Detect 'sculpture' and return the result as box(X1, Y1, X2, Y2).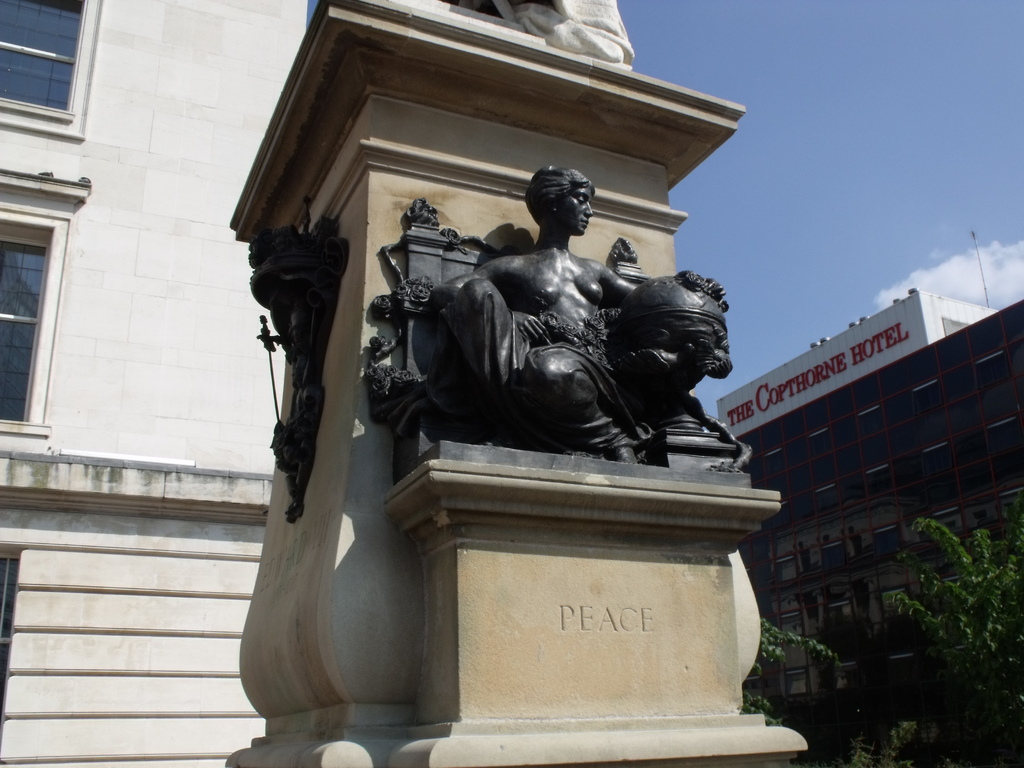
box(326, 0, 648, 69).
